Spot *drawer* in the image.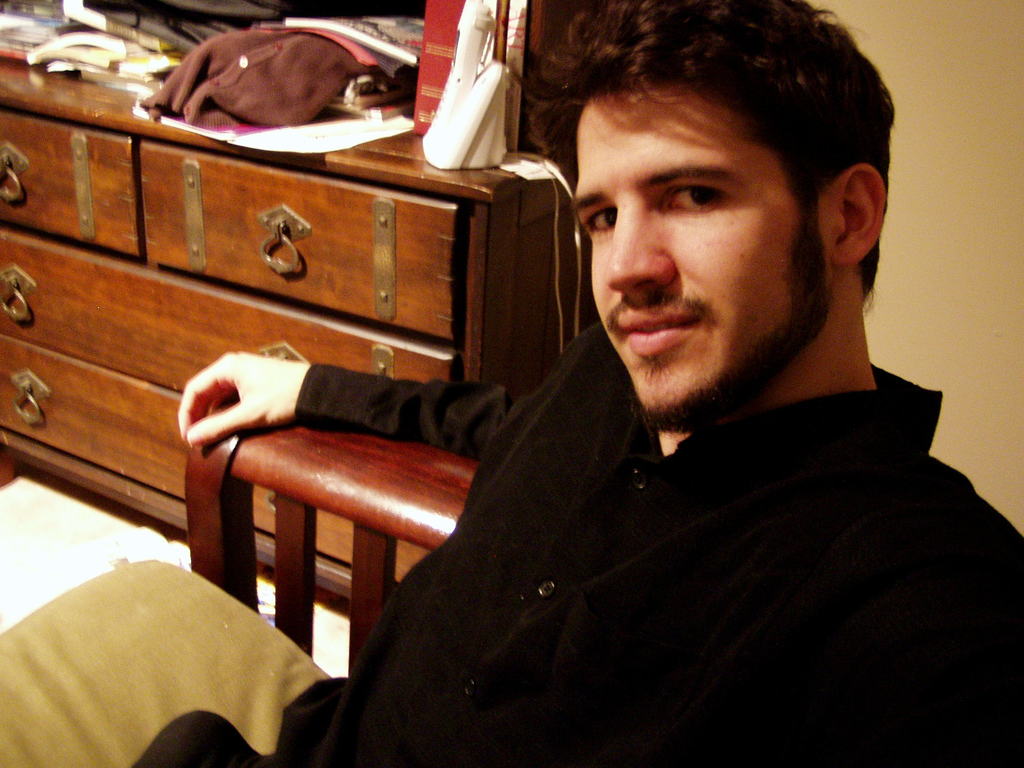
*drawer* found at [0, 335, 428, 585].
